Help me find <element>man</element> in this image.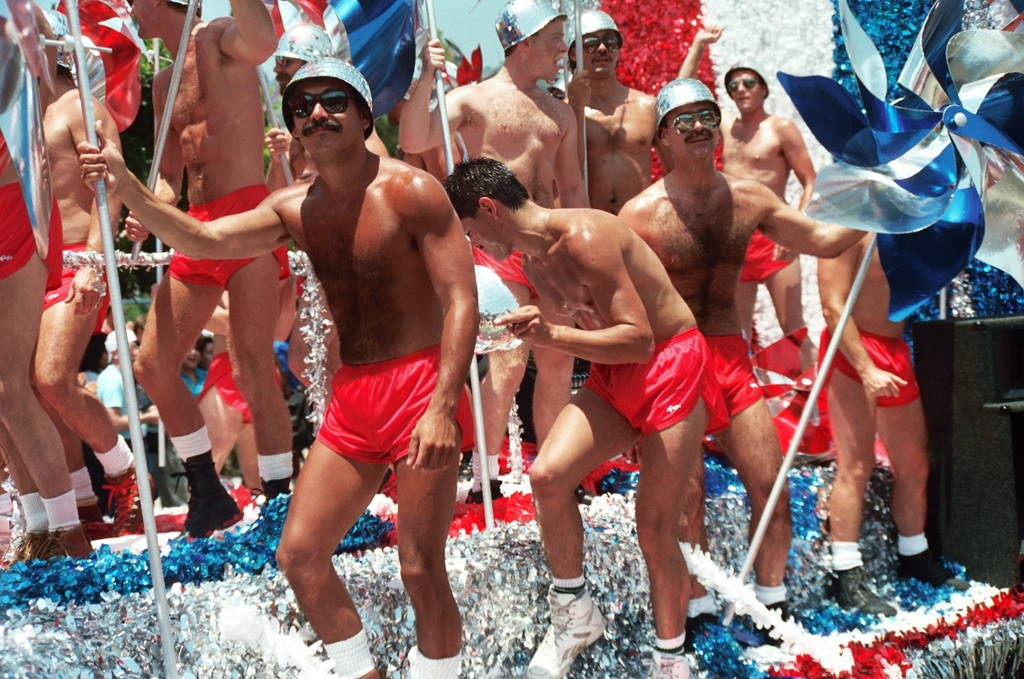
Found it: [37,10,158,541].
